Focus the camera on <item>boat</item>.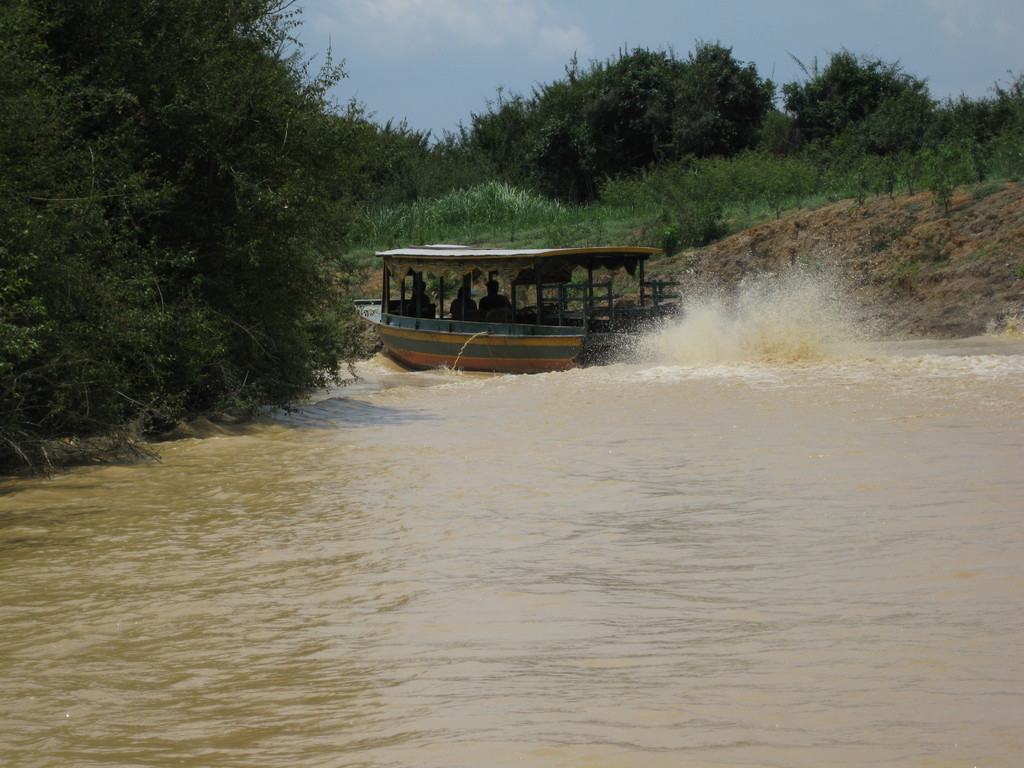
Focus region: <box>364,216,696,380</box>.
